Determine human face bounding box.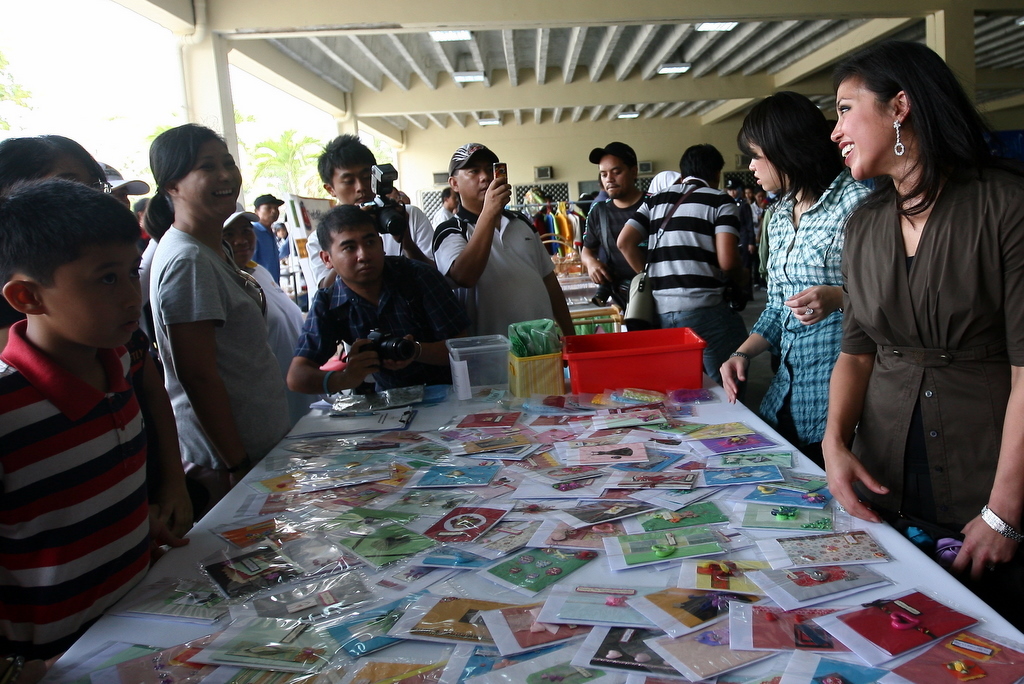
Determined: x1=172, y1=134, x2=244, y2=220.
